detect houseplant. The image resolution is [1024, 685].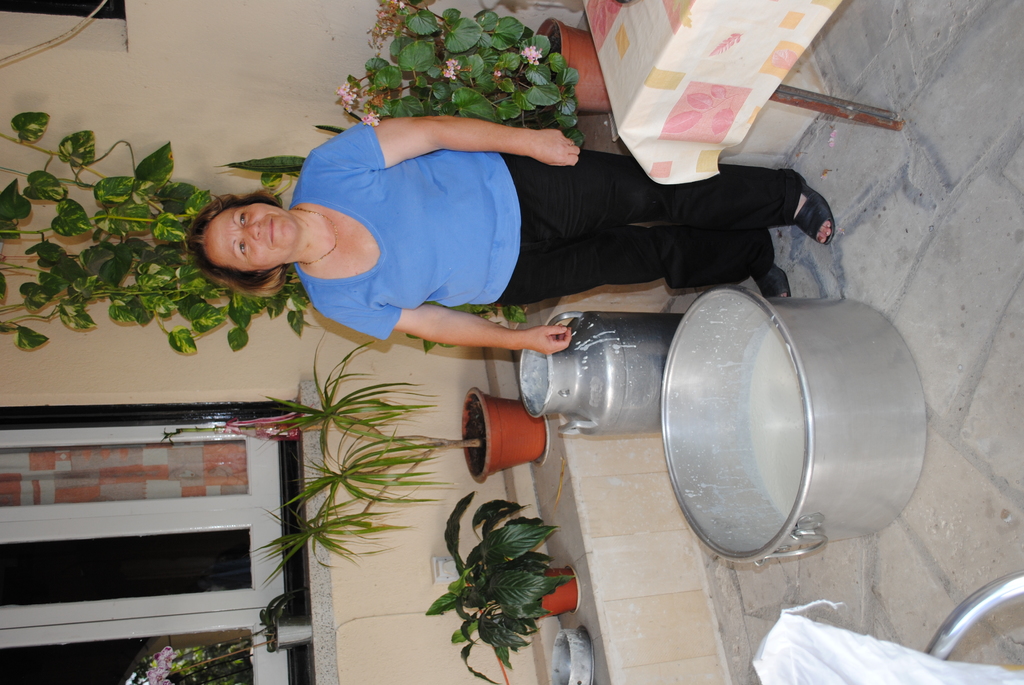
{"x1": 432, "y1": 484, "x2": 583, "y2": 682}.
